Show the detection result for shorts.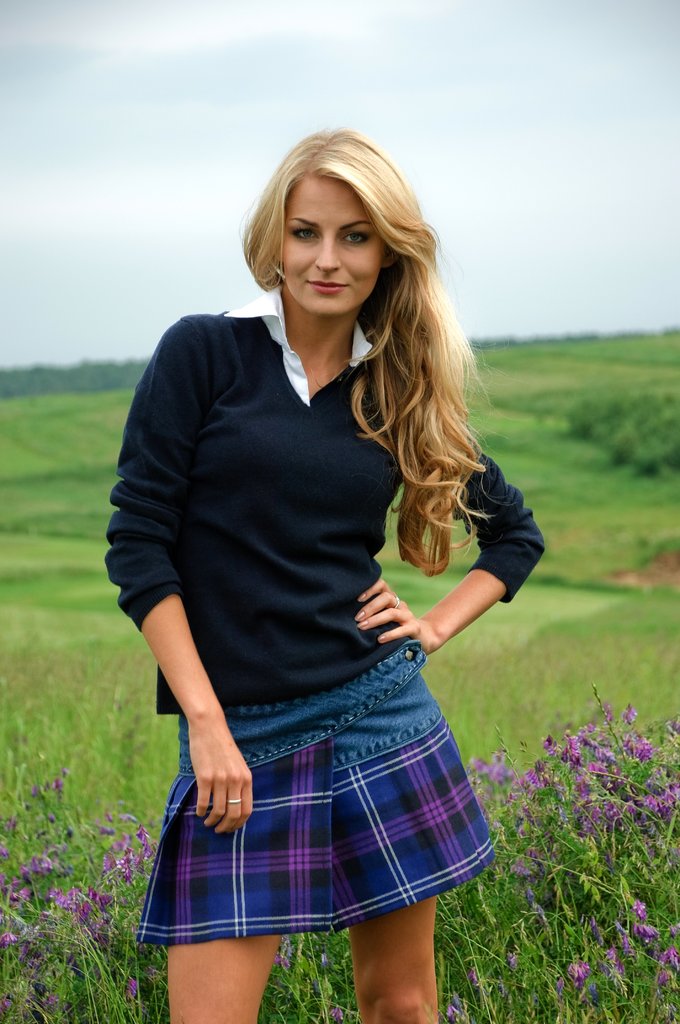
133/640/499/948.
